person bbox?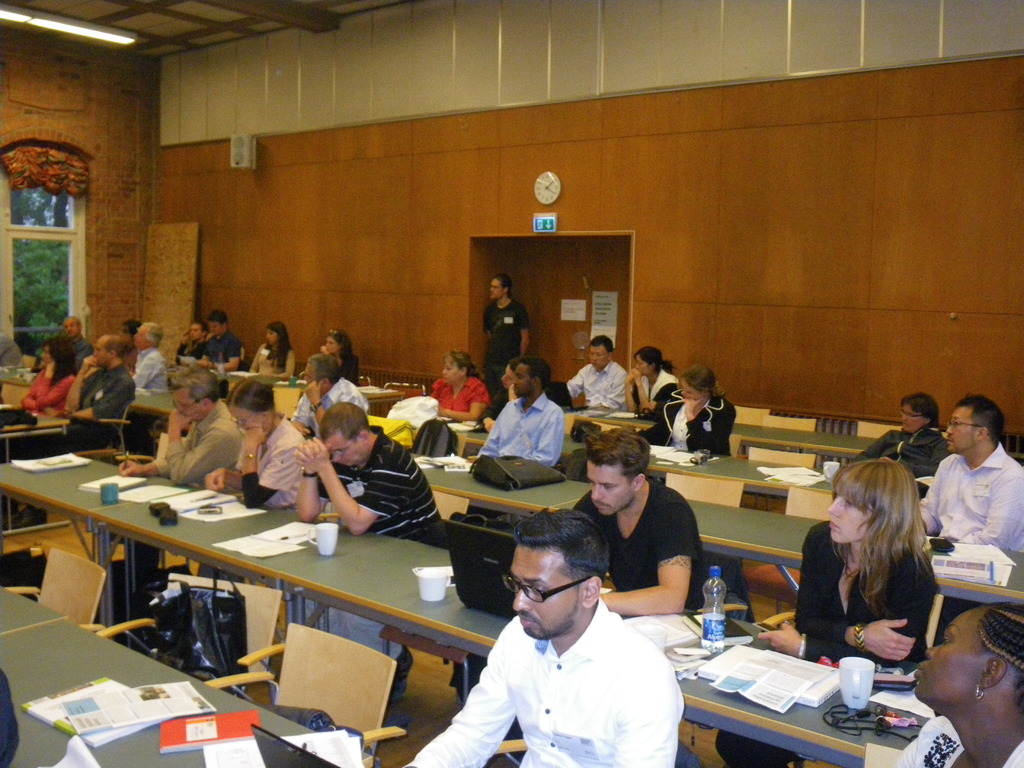
left=244, top=323, right=293, bottom=373
